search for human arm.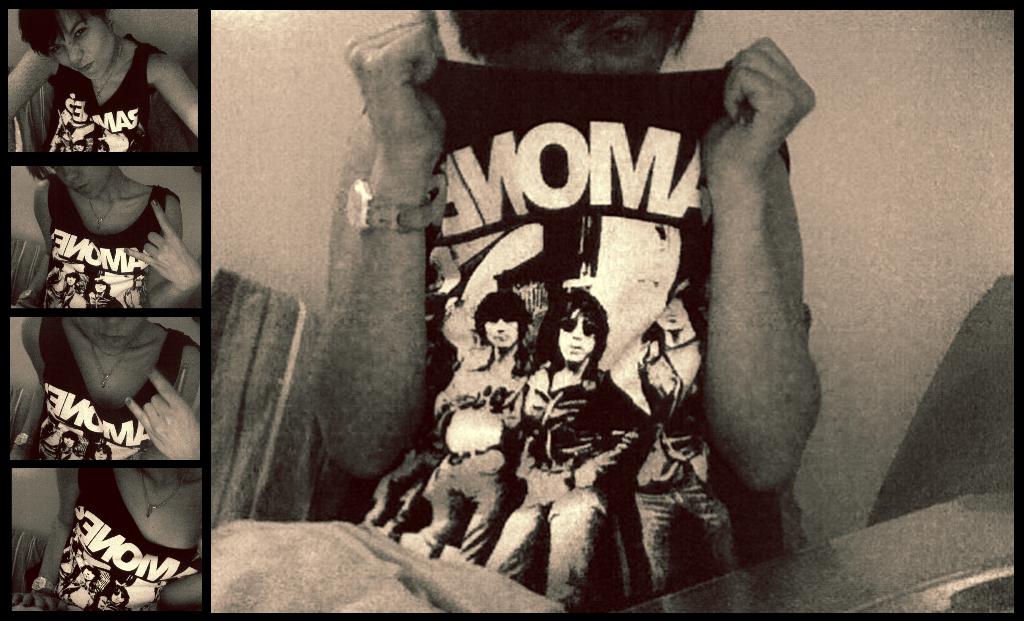
Found at box=[0, 45, 49, 125].
